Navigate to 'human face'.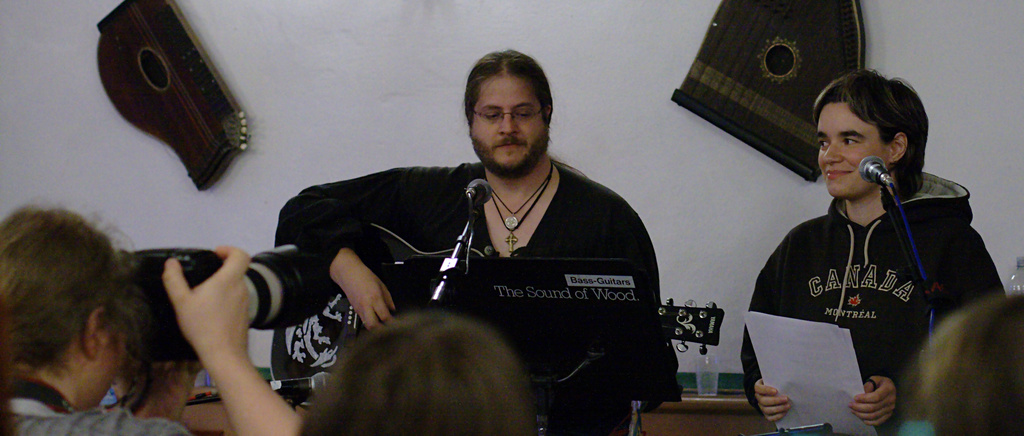
Navigation target: 811,105,888,202.
